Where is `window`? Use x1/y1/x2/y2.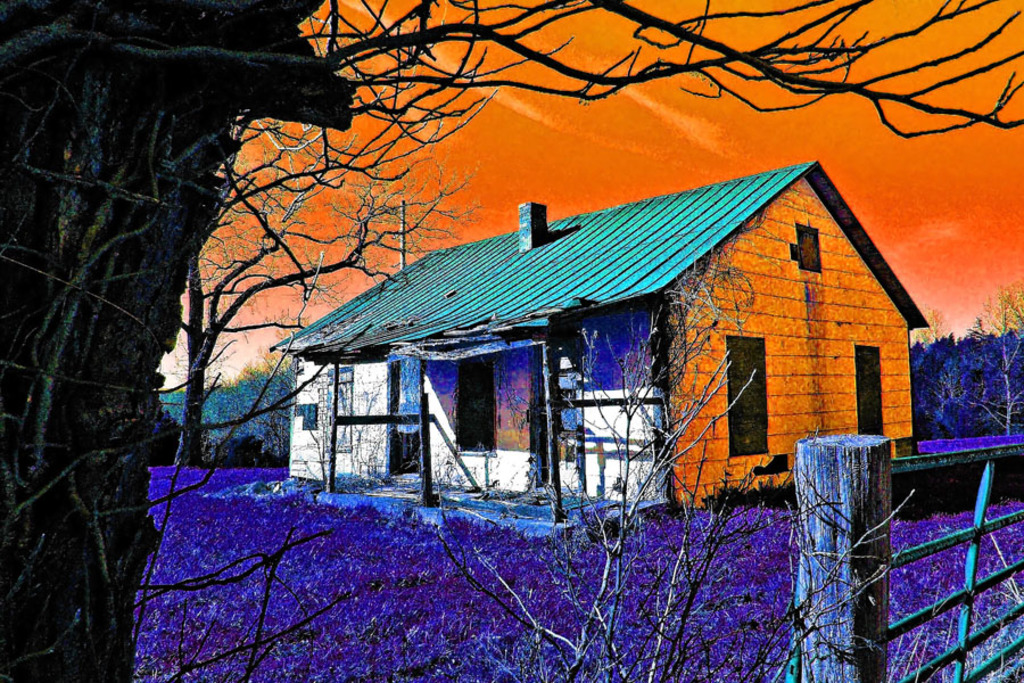
853/347/885/435.
